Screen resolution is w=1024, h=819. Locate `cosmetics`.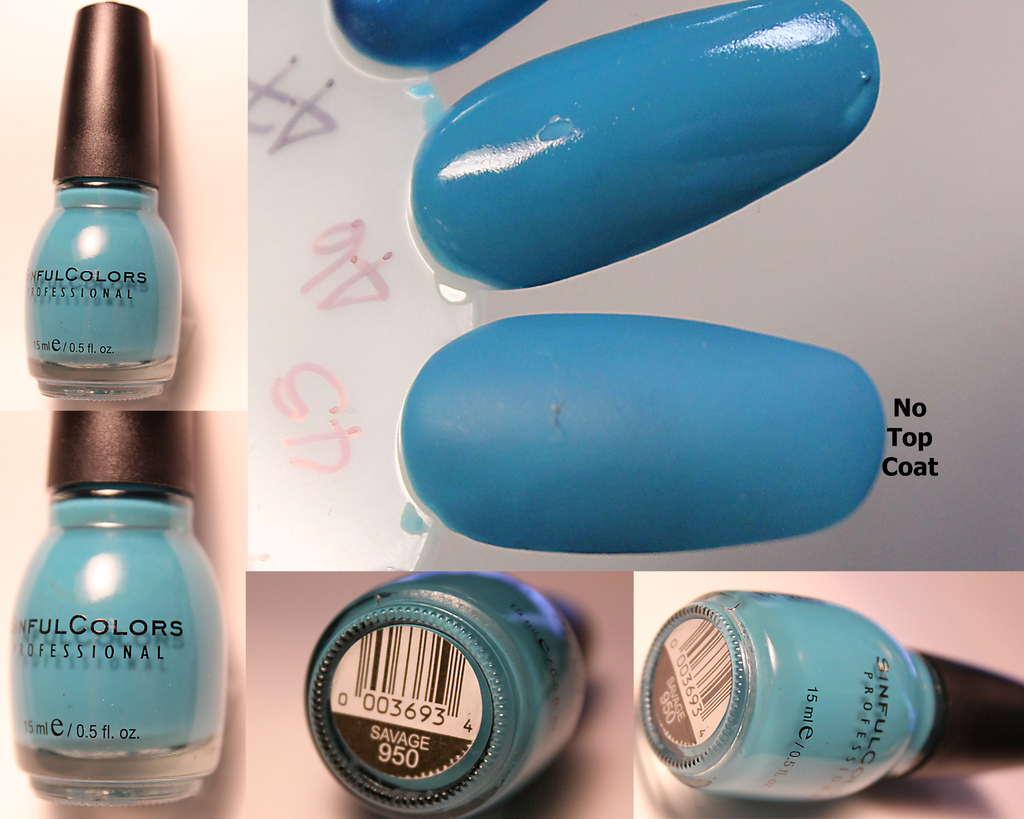
[333, 0, 547, 77].
